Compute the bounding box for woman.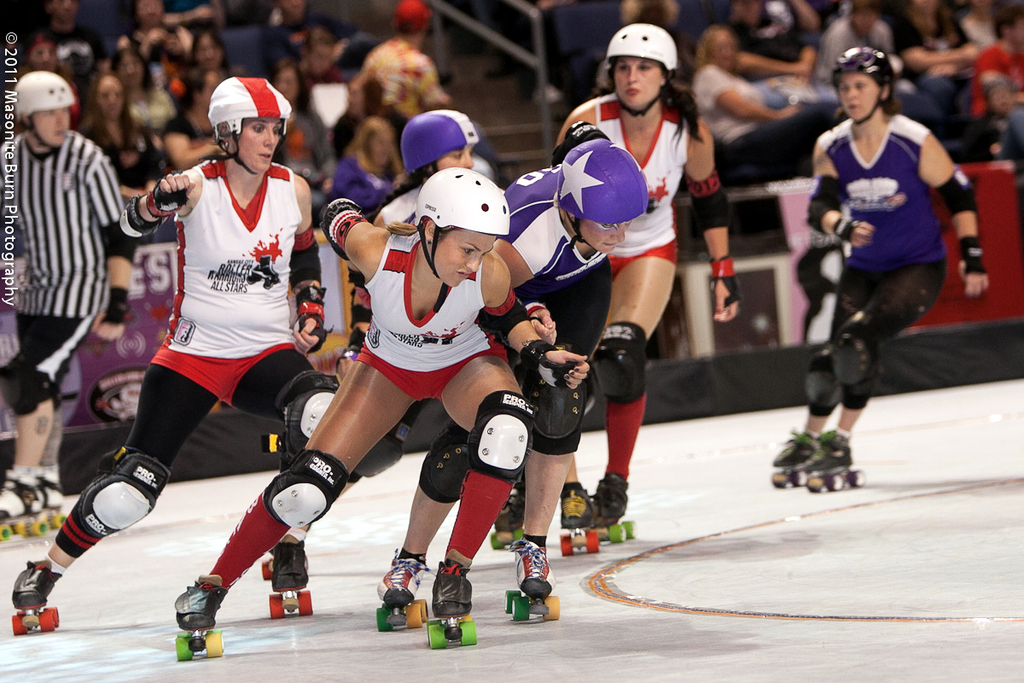
bbox(379, 114, 658, 599).
